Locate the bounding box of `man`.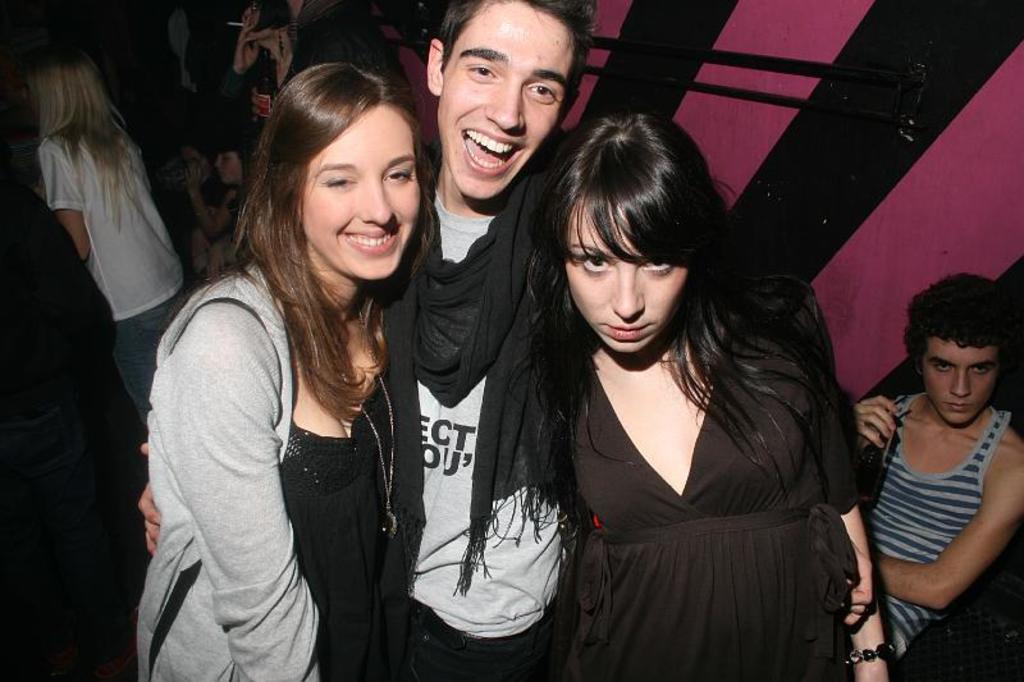
Bounding box: <region>856, 271, 1023, 664</region>.
